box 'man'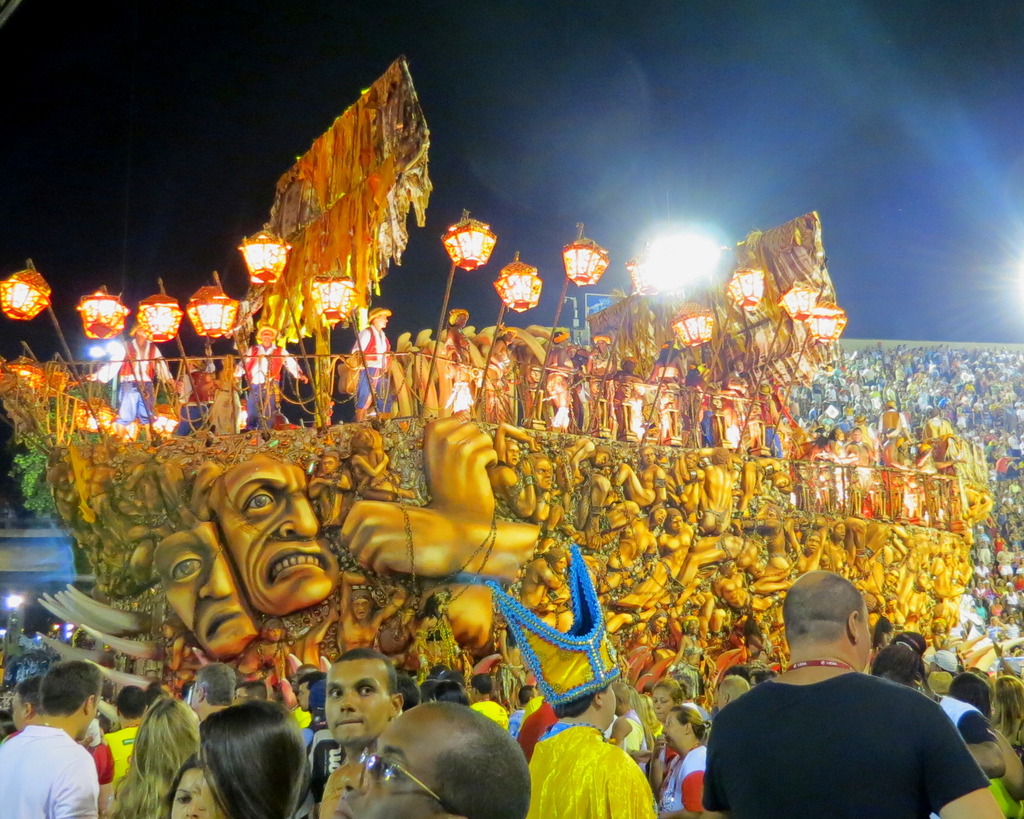
box(607, 683, 646, 756)
